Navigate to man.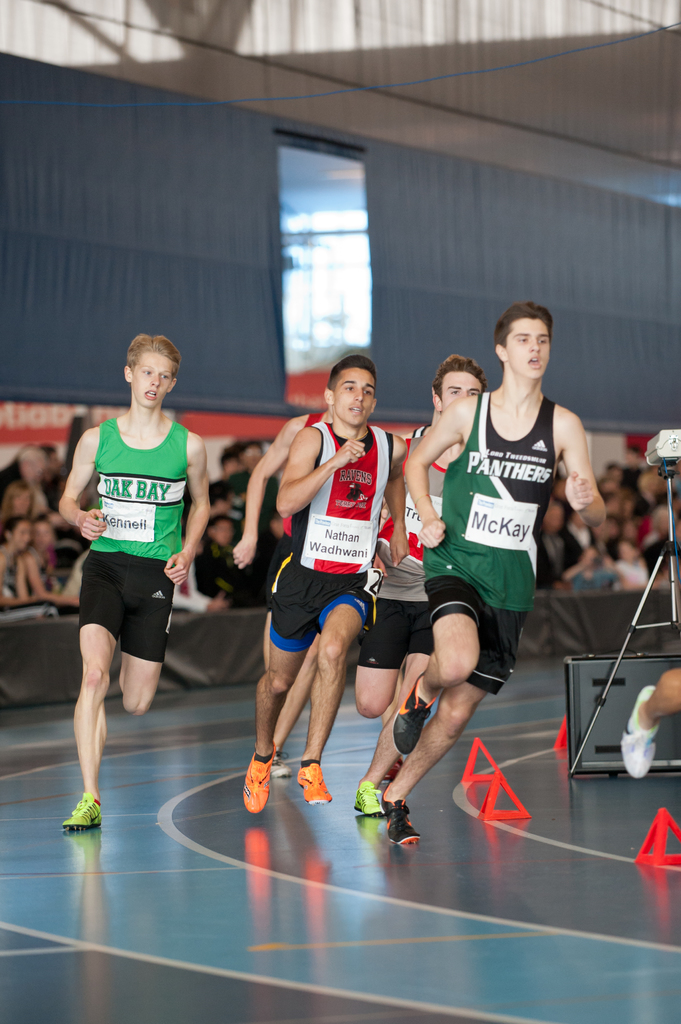
Navigation target: [375, 300, 608, 848].
